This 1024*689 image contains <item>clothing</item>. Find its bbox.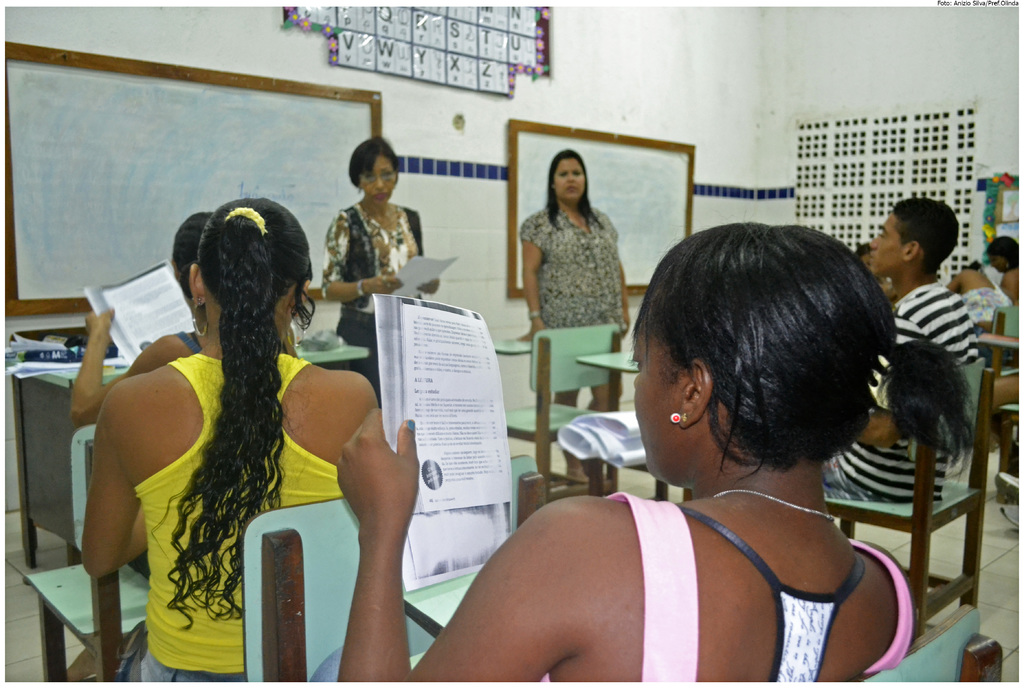
<region>323, 199, 430, 410</region>.
